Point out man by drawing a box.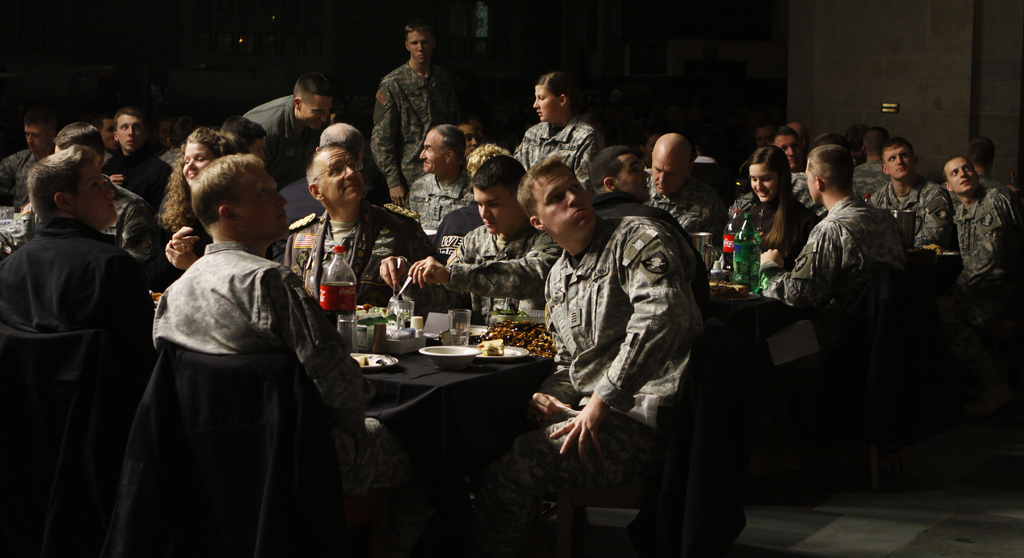
BBox(364, 22, 460, 213).
